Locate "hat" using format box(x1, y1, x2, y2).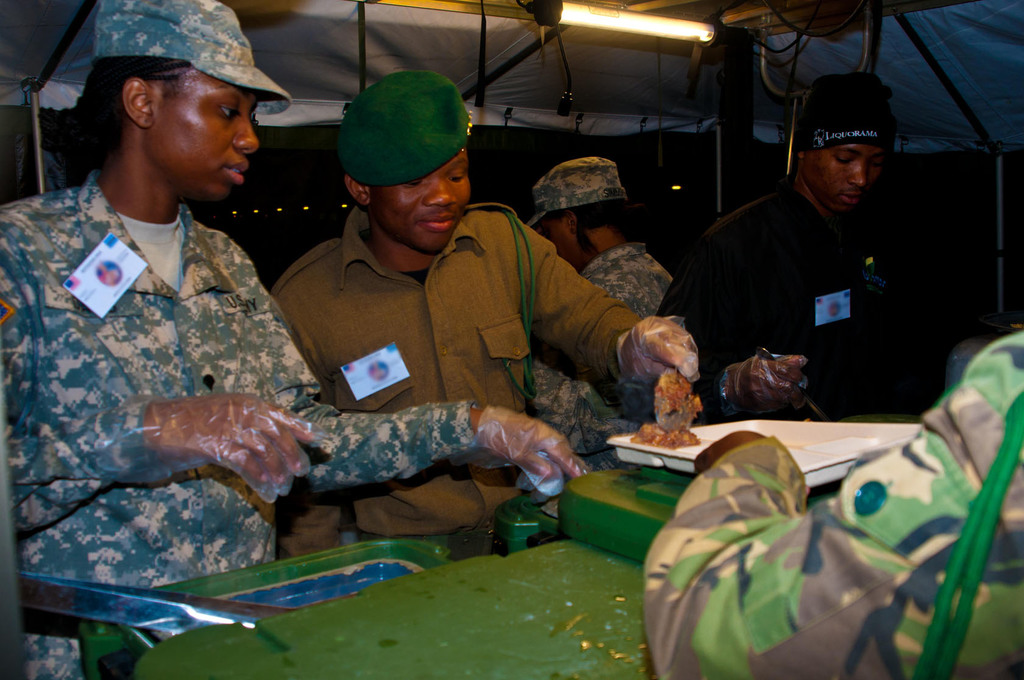
box(526, 154, 621, 225).
